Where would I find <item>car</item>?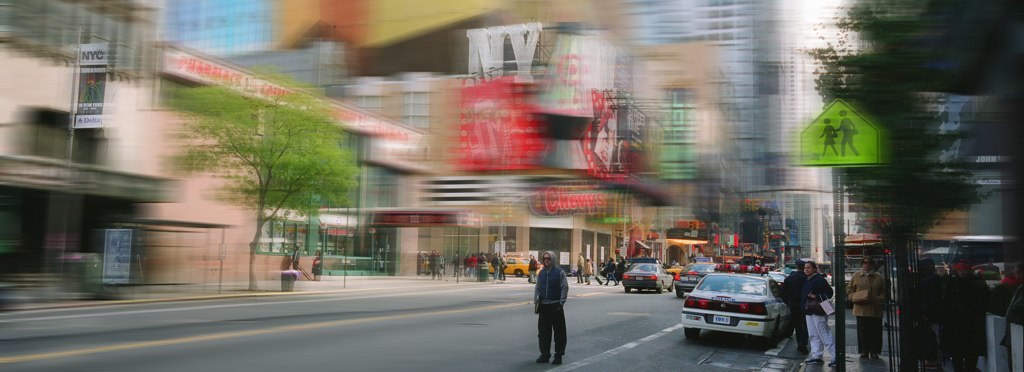
At x1=488, y1=255, x2=529, y2=277.
